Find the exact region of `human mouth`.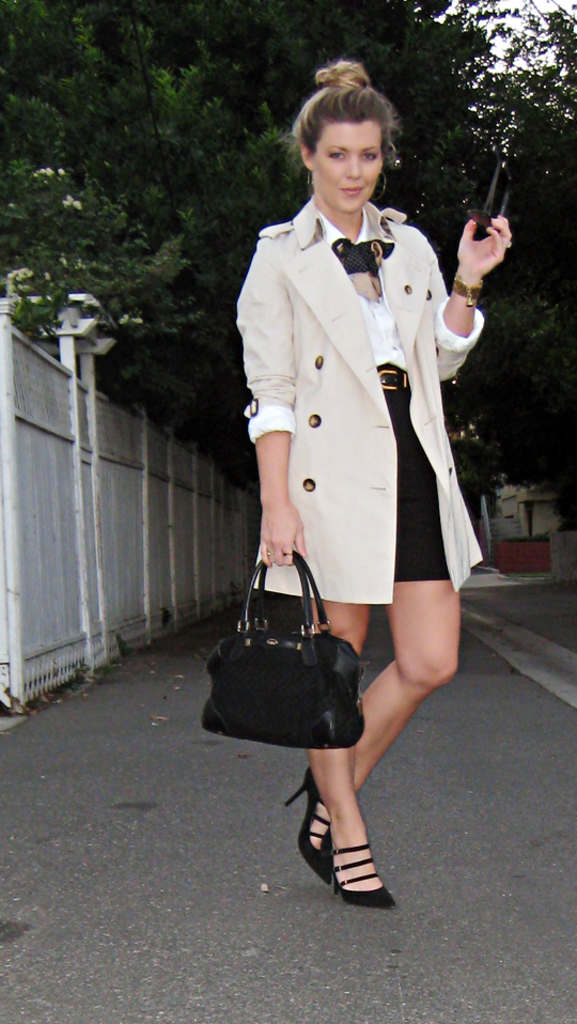
Exact region: 334 180 368 206.
